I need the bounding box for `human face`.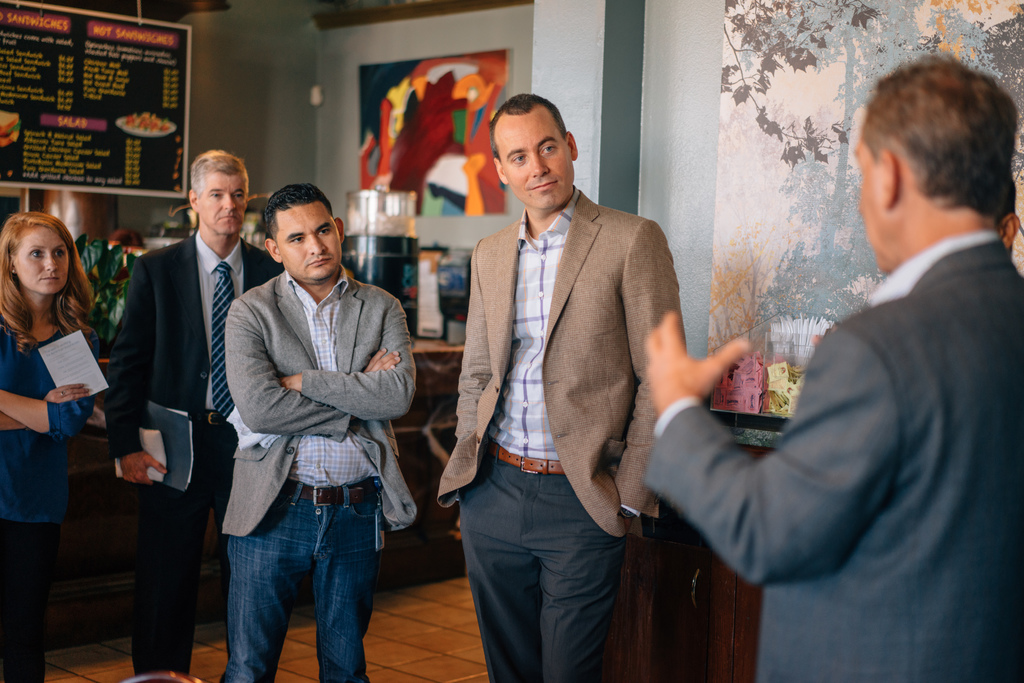
Here it is: pyautogui.locateOnScreen(501, 105, 572, 210).
